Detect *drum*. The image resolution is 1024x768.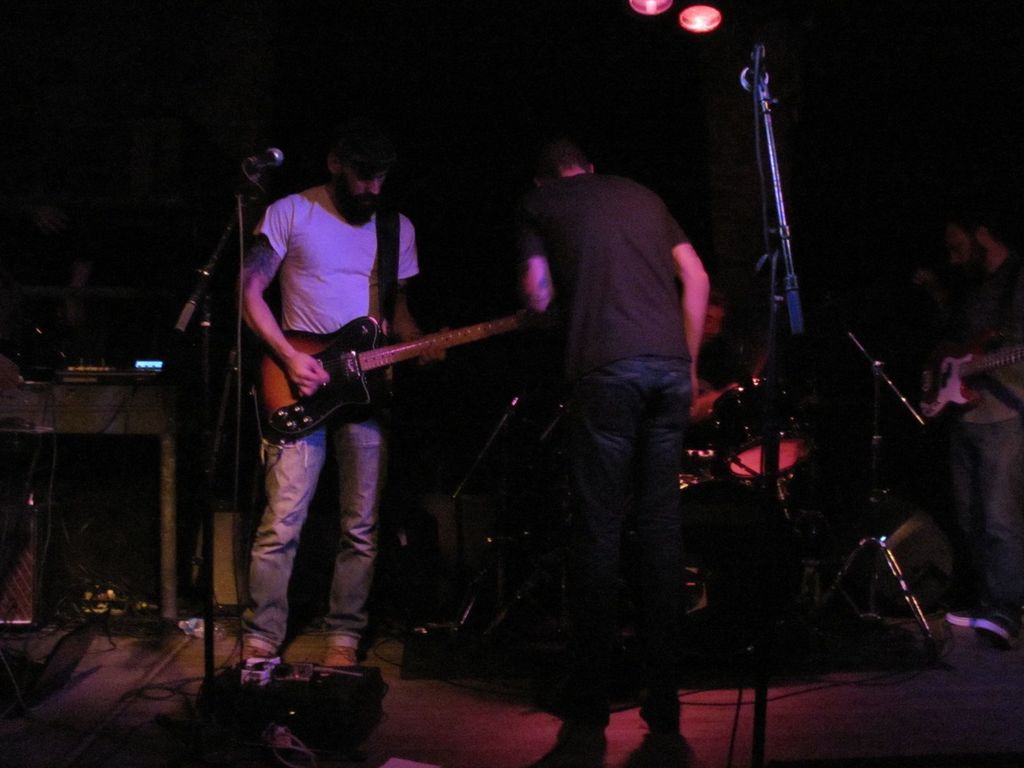
detection(680, 475, 813, 678).
